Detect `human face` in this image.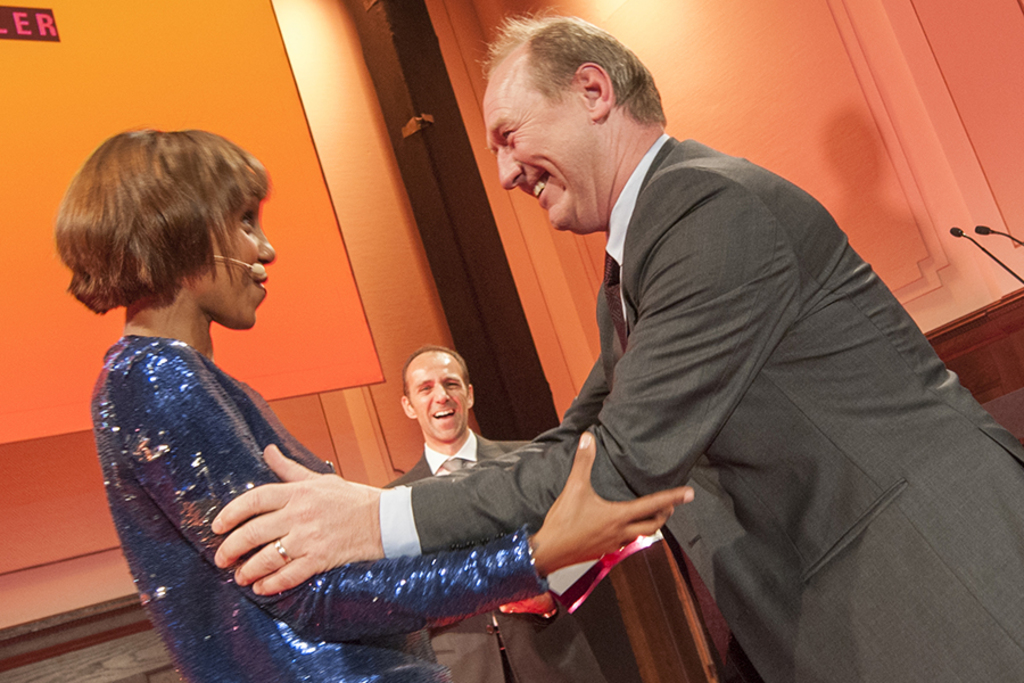
Detection: (200, 189, 274, 324).
